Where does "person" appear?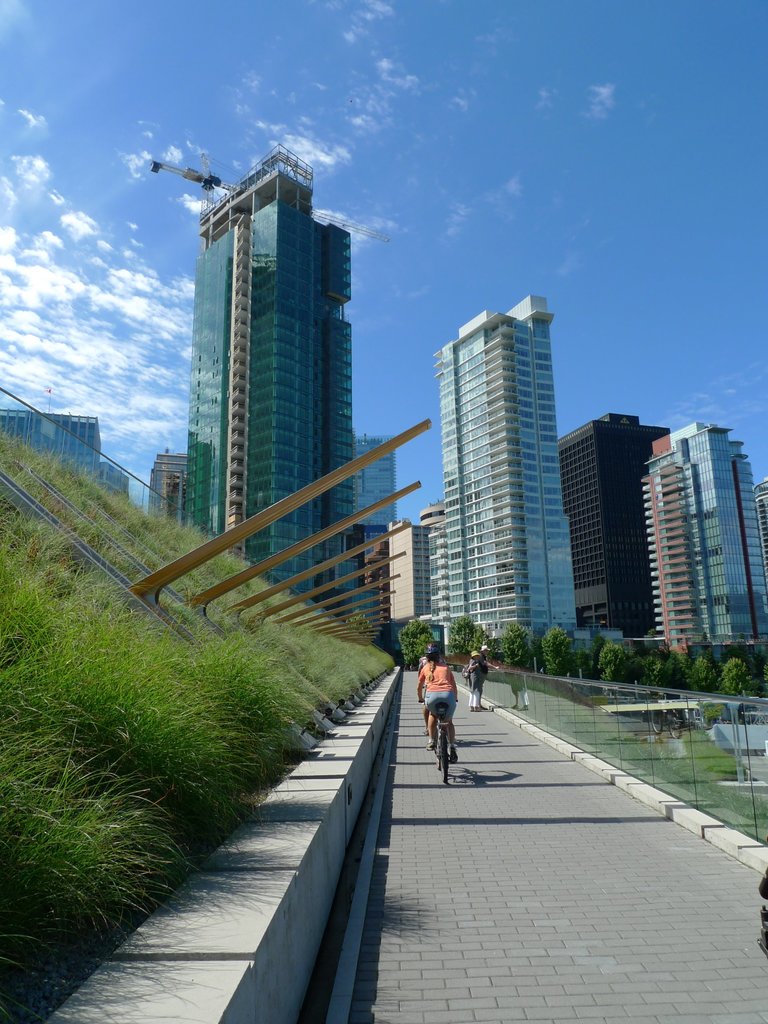
Appears at left=479, top=644, right=496, bottom=686.
